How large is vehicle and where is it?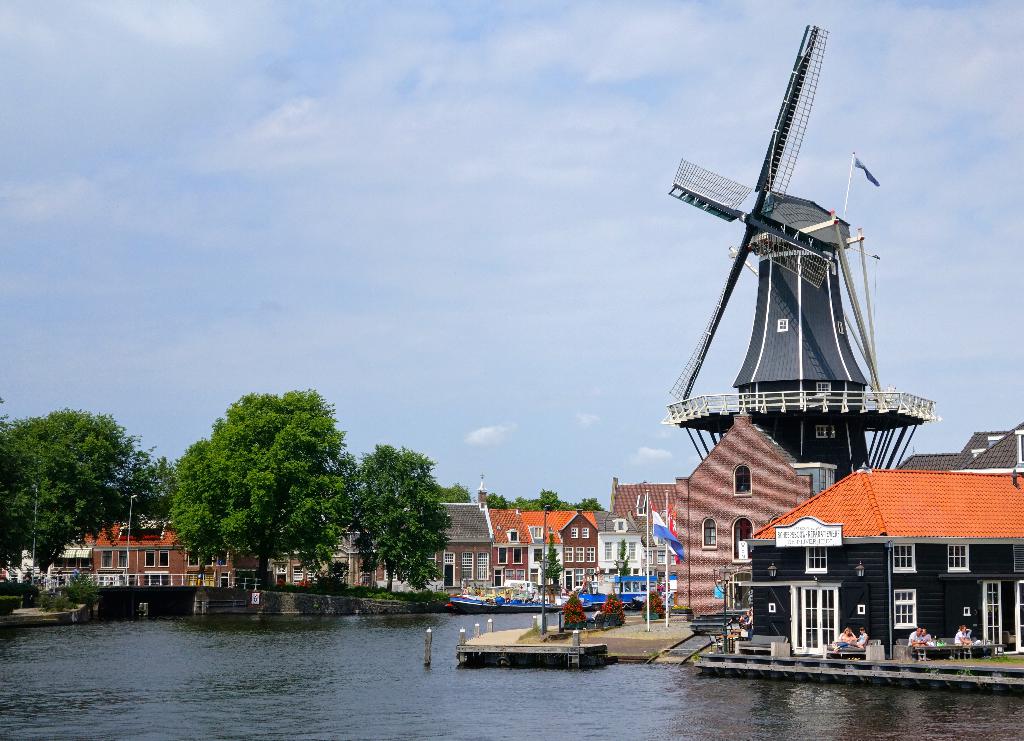
Bounding box: <region>441, 594, 562, 615</region>.
